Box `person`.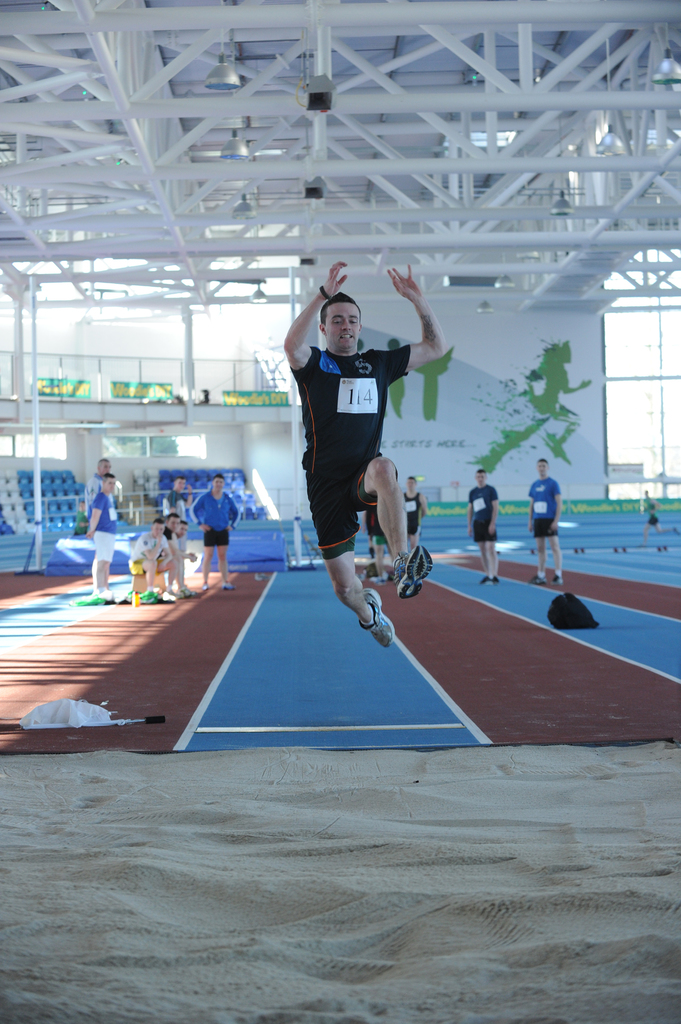
BBox(81, 455, 117, 518).
